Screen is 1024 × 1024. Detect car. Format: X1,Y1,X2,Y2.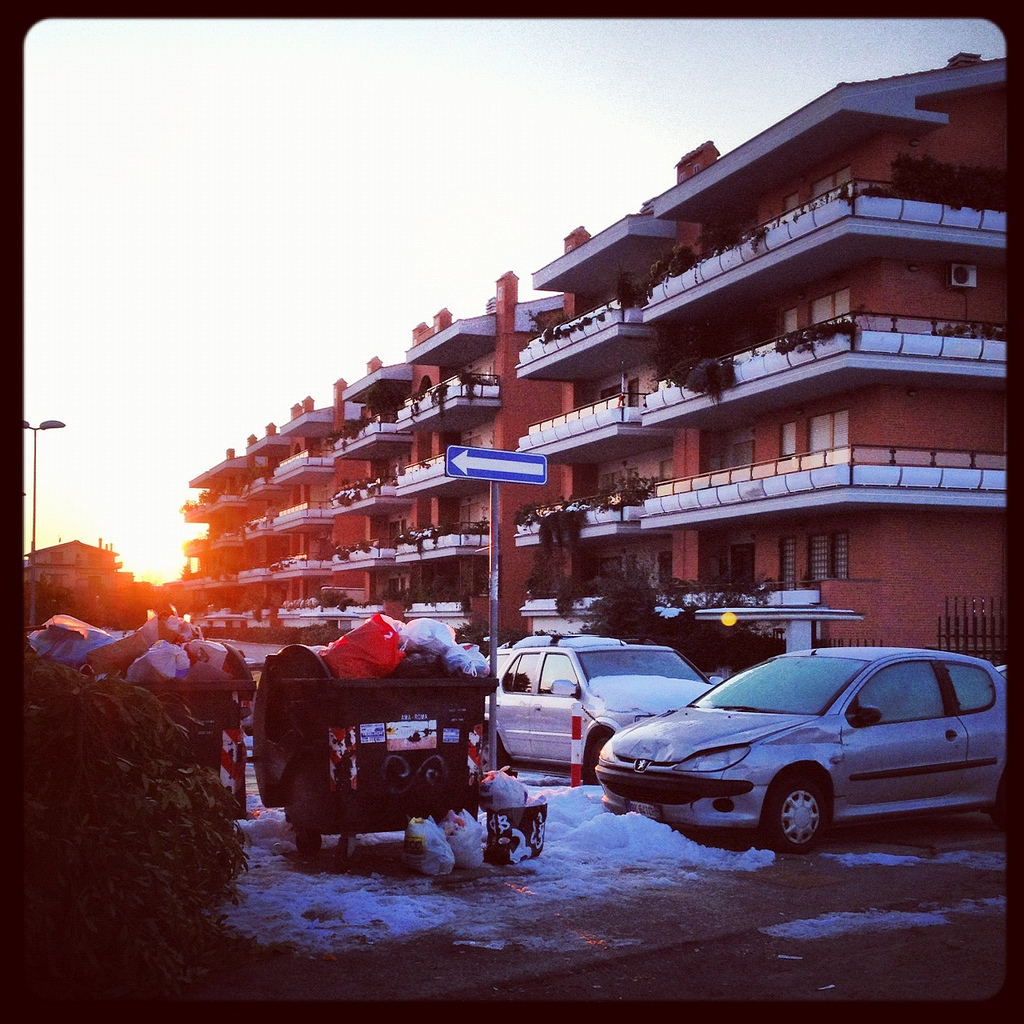
574,641,1014,867.
